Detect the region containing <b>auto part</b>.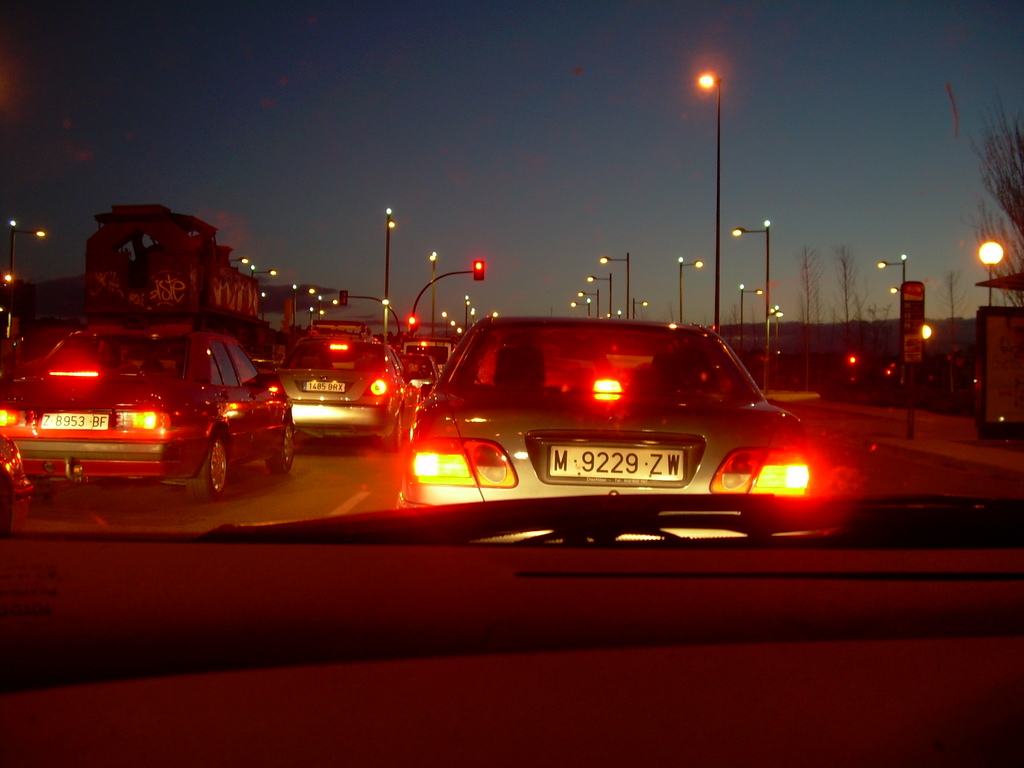
rect(452, 315, 765, 397).
